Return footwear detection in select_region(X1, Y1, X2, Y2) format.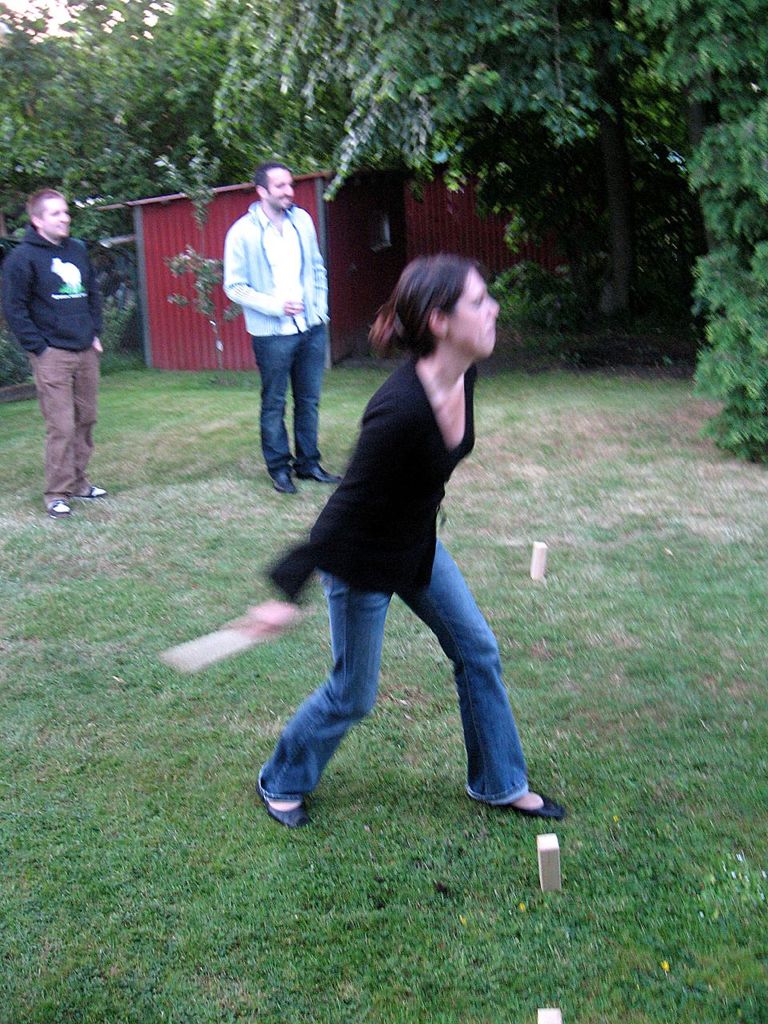
select_region(80, 484, 110, 498).
